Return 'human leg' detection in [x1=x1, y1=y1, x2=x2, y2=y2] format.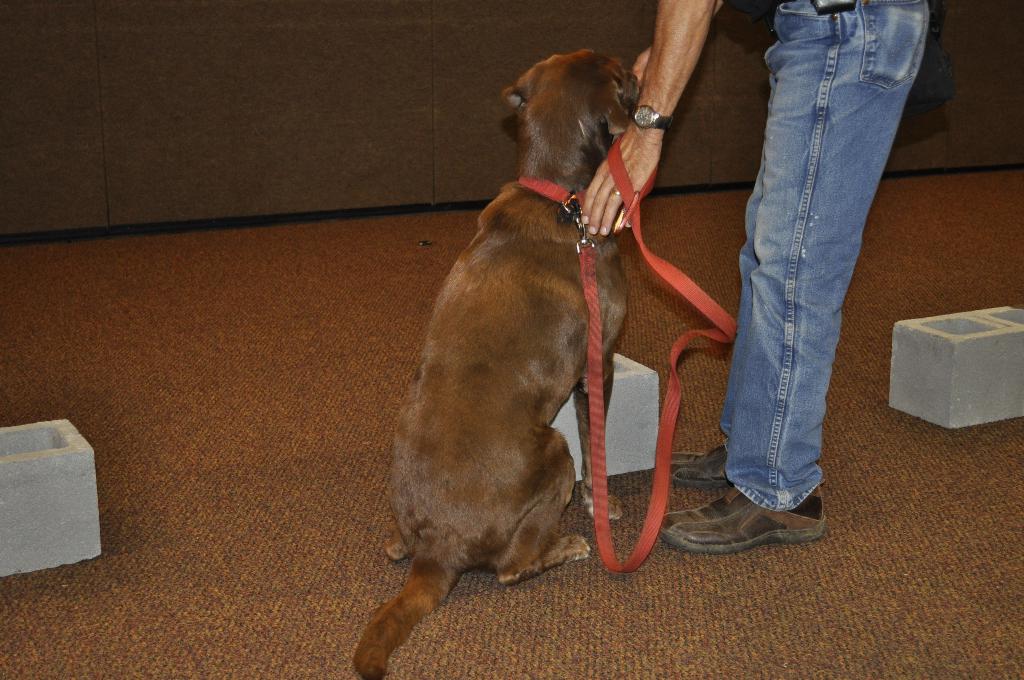
[x1=657, y1=4, x2=929, y2=533].
